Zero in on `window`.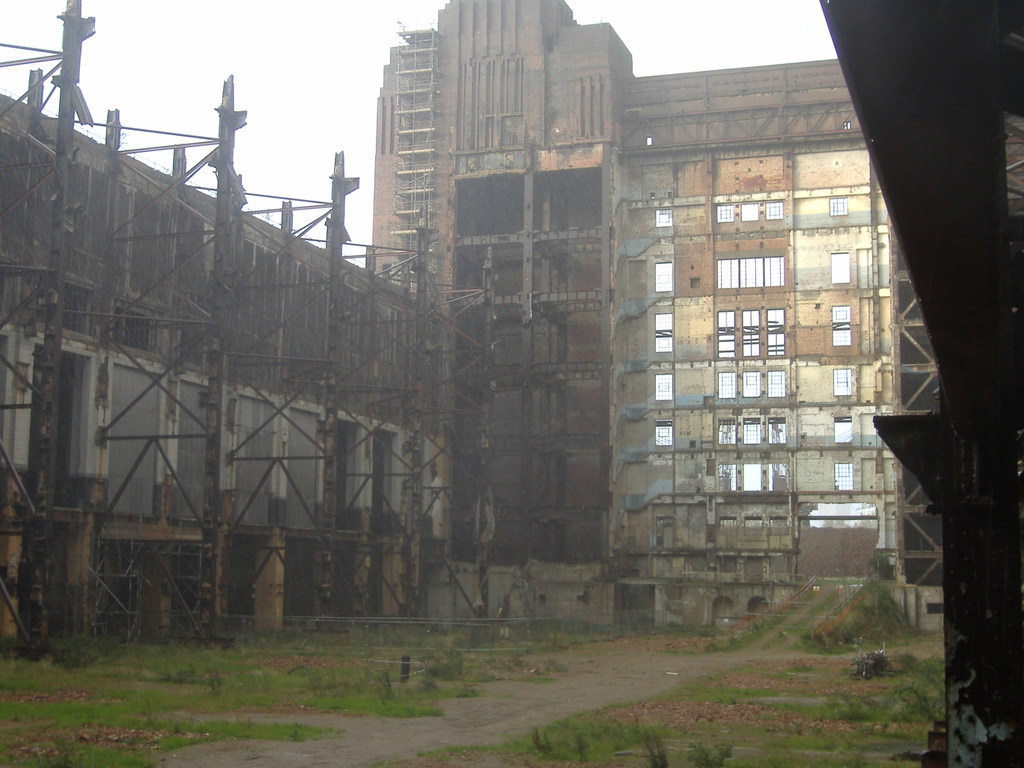
Zeroed in: <region>721, 372, 735, 399</region>.
